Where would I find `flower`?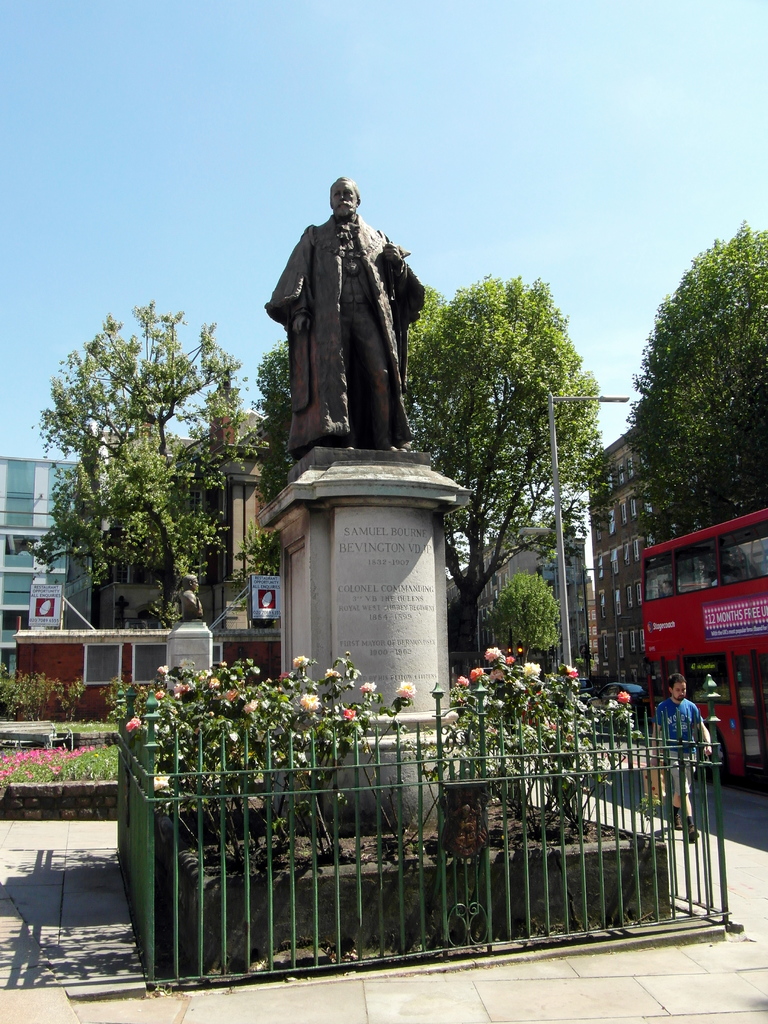
At region(173, 682, 191, 698).
